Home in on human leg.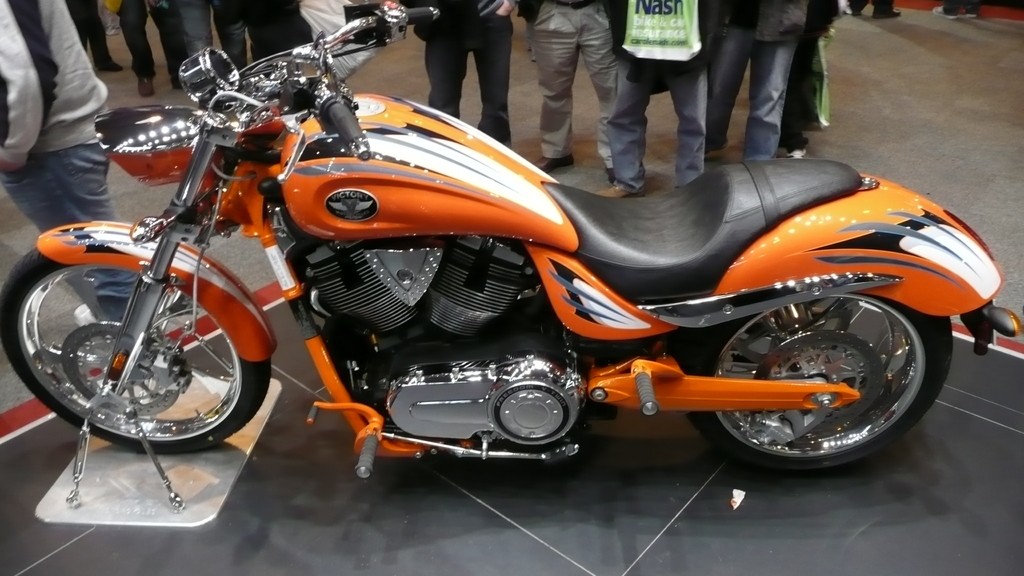
Homed in at [x1=586, y1=3, x2=625, y2=180].
